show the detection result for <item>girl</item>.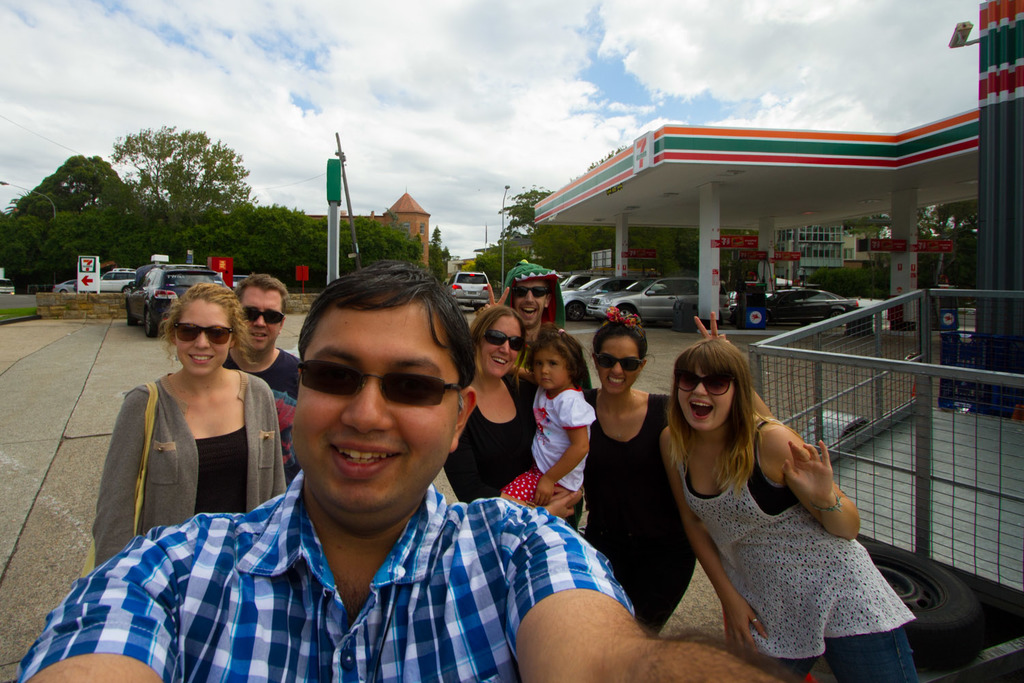
box=[92, 273, 291, 574].
